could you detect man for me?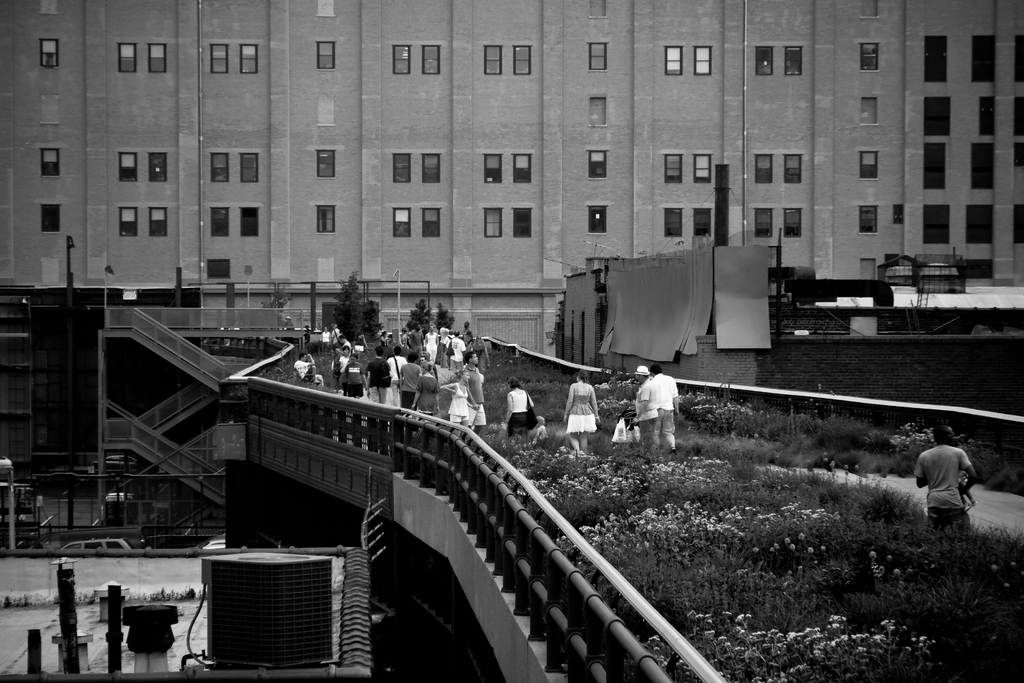
Detection result: {"left": 635, "top": 365, "right": 661, "bottom": 463}.
